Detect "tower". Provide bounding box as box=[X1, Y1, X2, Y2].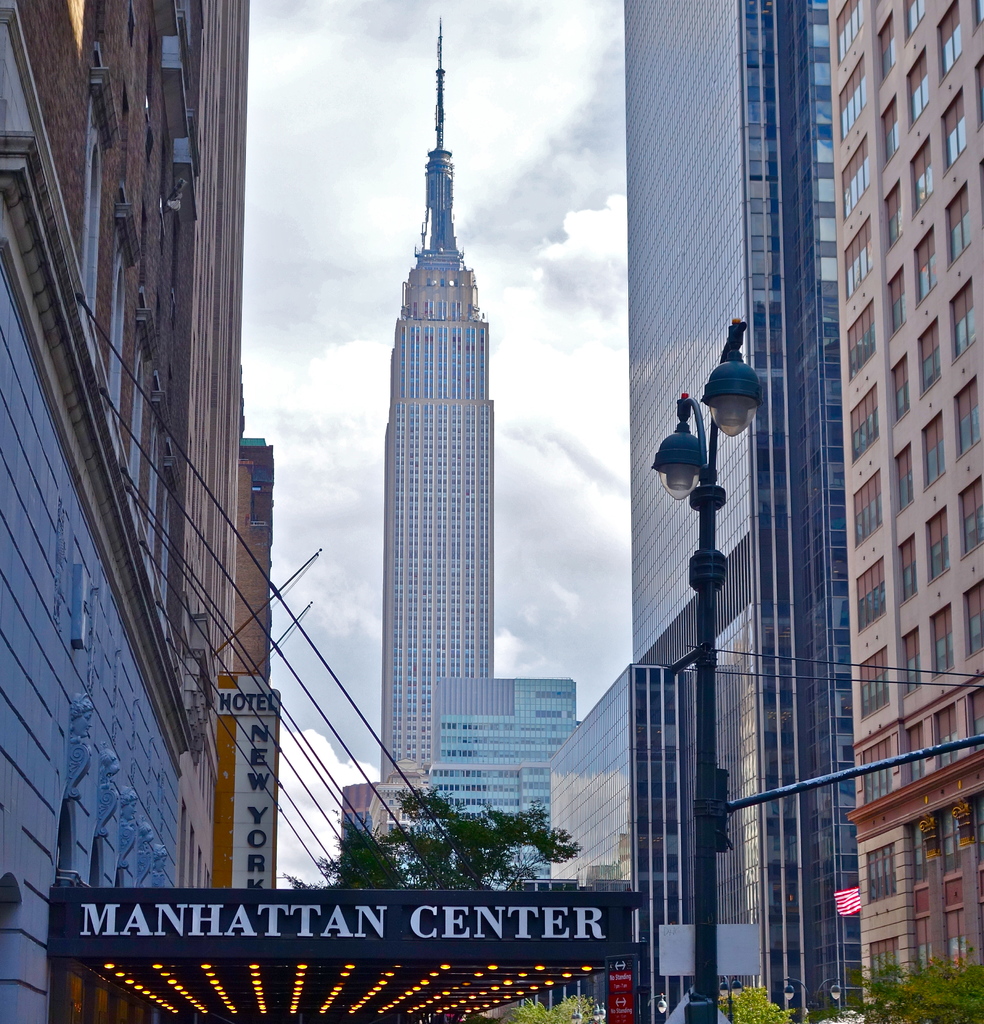
box=[334, 0, 563, 904].
